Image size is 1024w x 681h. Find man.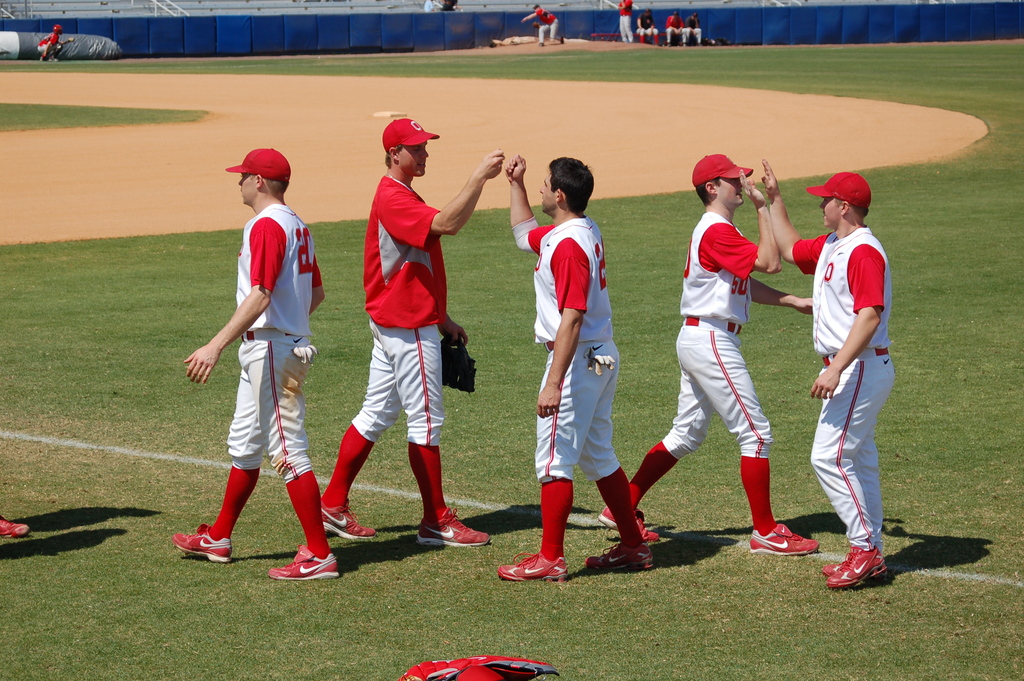
bbox=(322, 117, 509, 546).
